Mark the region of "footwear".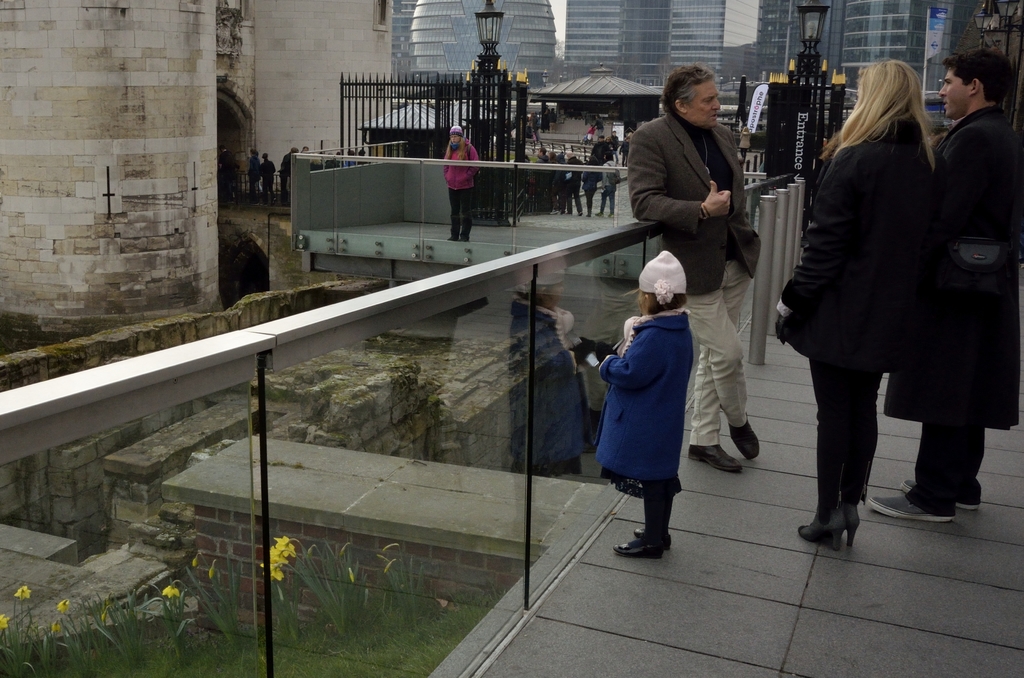
Region: x1=724 y1=414 x2=756 y2=453.
